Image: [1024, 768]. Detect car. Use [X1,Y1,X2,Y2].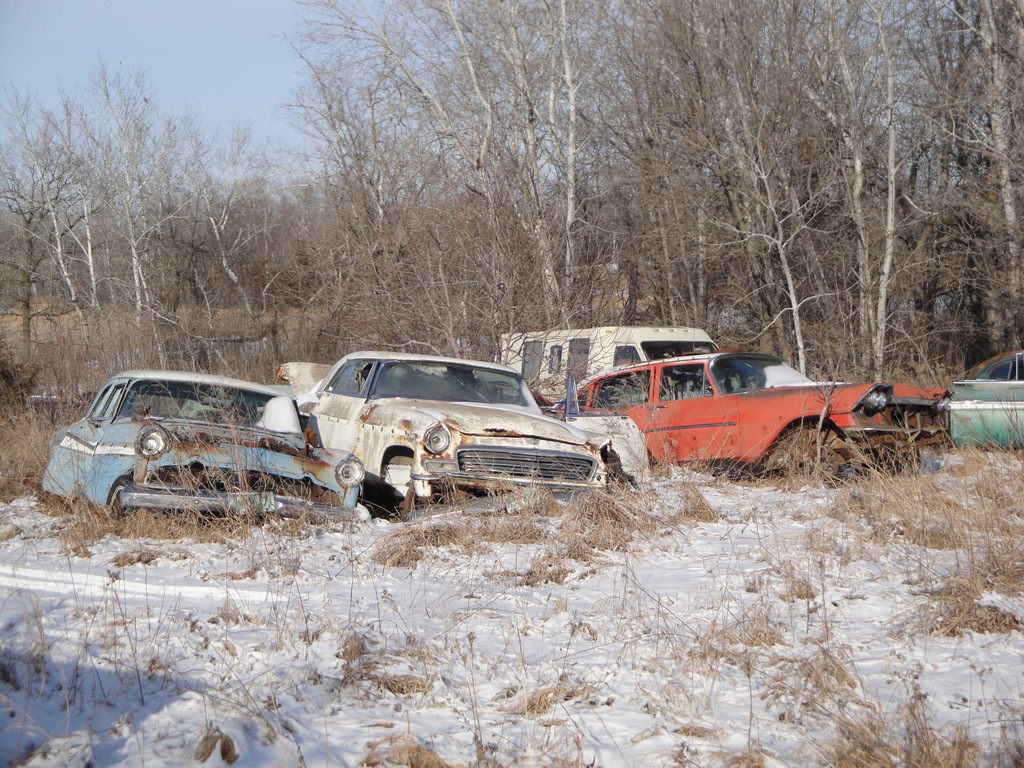
[948,351,1023,451].
